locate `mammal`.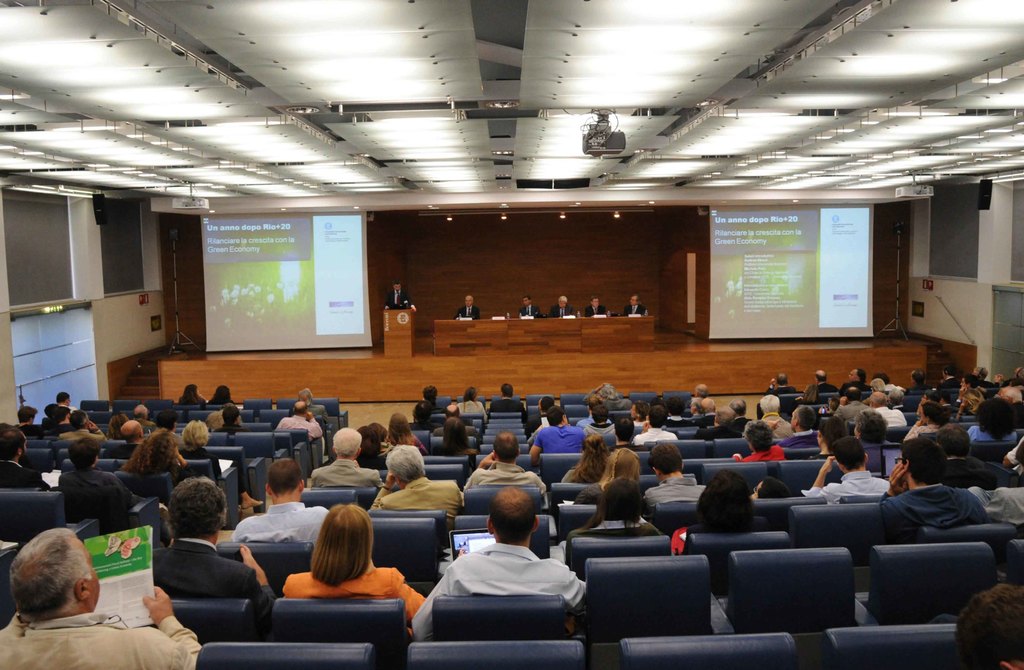
Bounding box: 59 433 172 548.
